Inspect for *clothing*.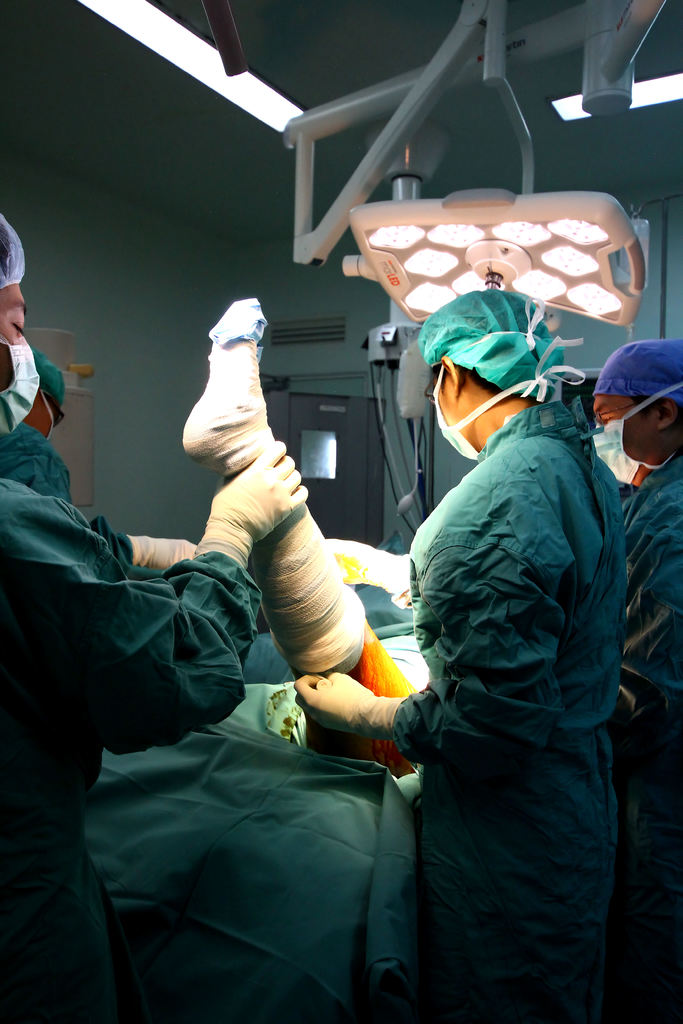
Inspection: rect(348, 314, 648, 1015).
